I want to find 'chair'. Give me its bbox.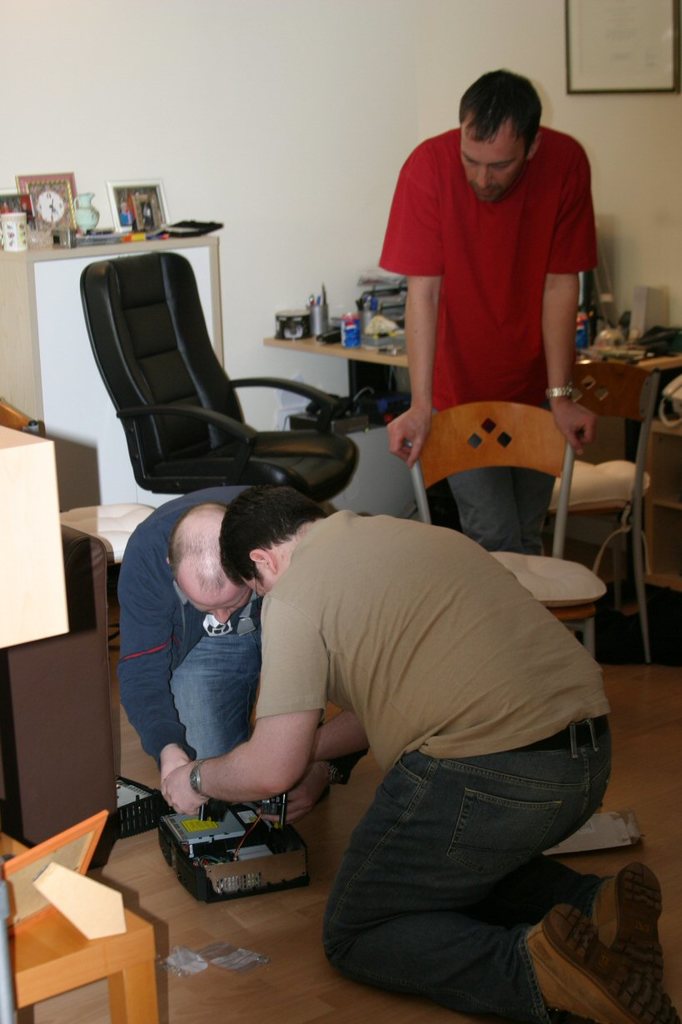
bbox=(75, 246, 361, 516).
